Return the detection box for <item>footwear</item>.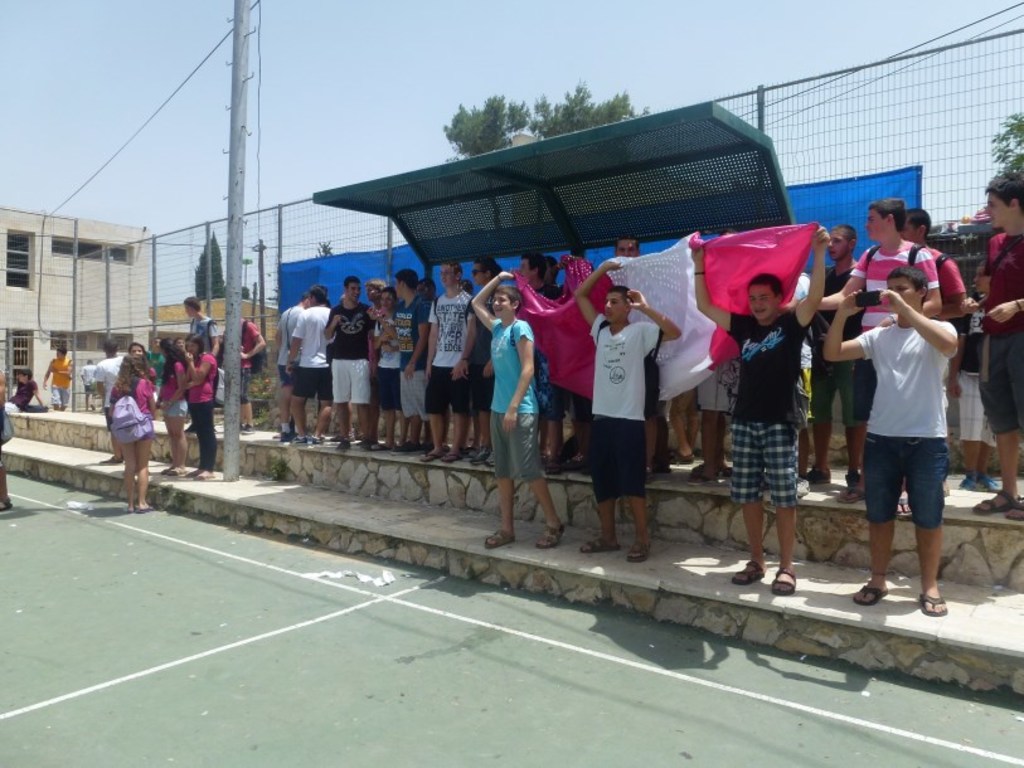
detection(804, 466, 829, 482).
